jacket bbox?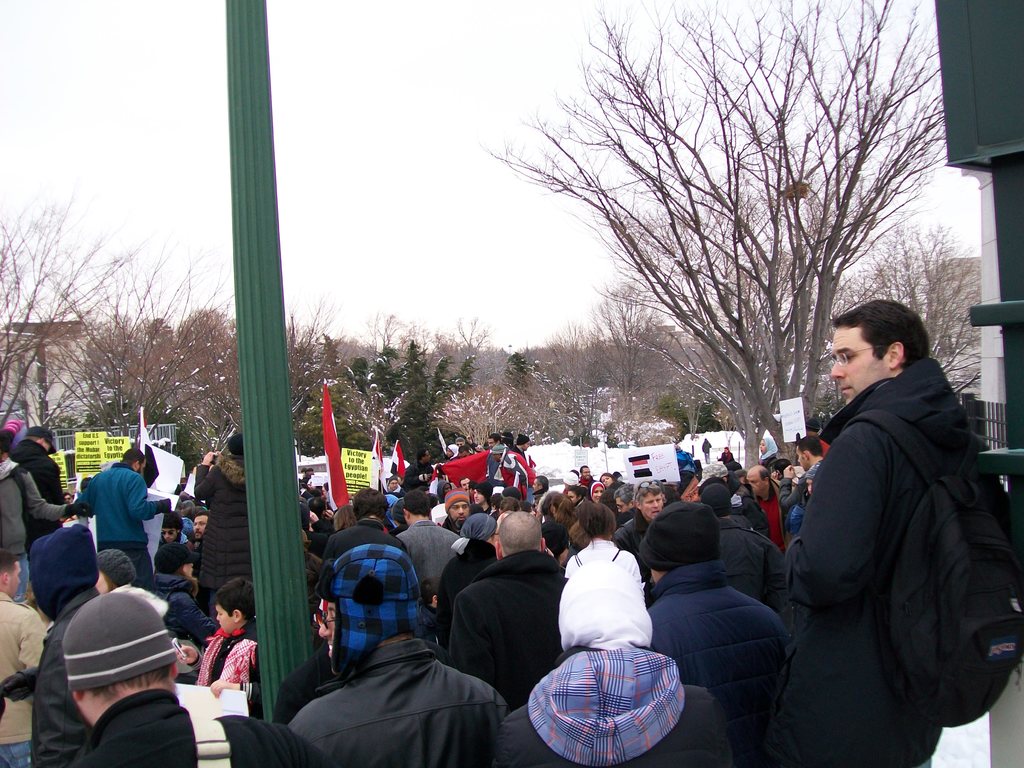
locate(138, 569, 219, 653)
